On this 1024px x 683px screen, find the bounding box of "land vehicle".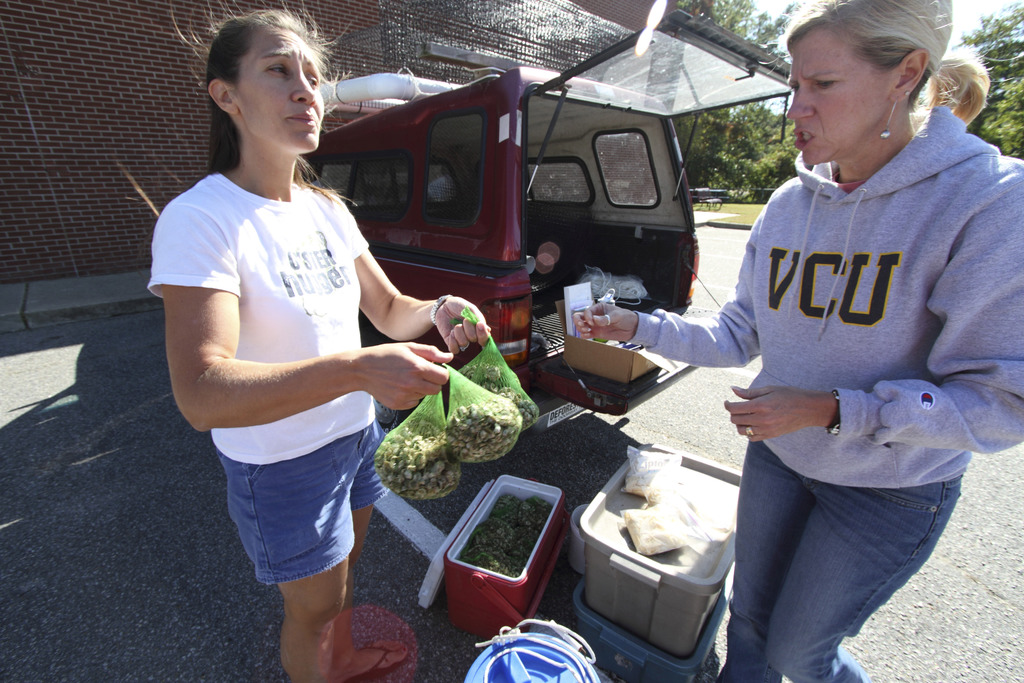
Bounding box: box(296, 0, 794, 436).
